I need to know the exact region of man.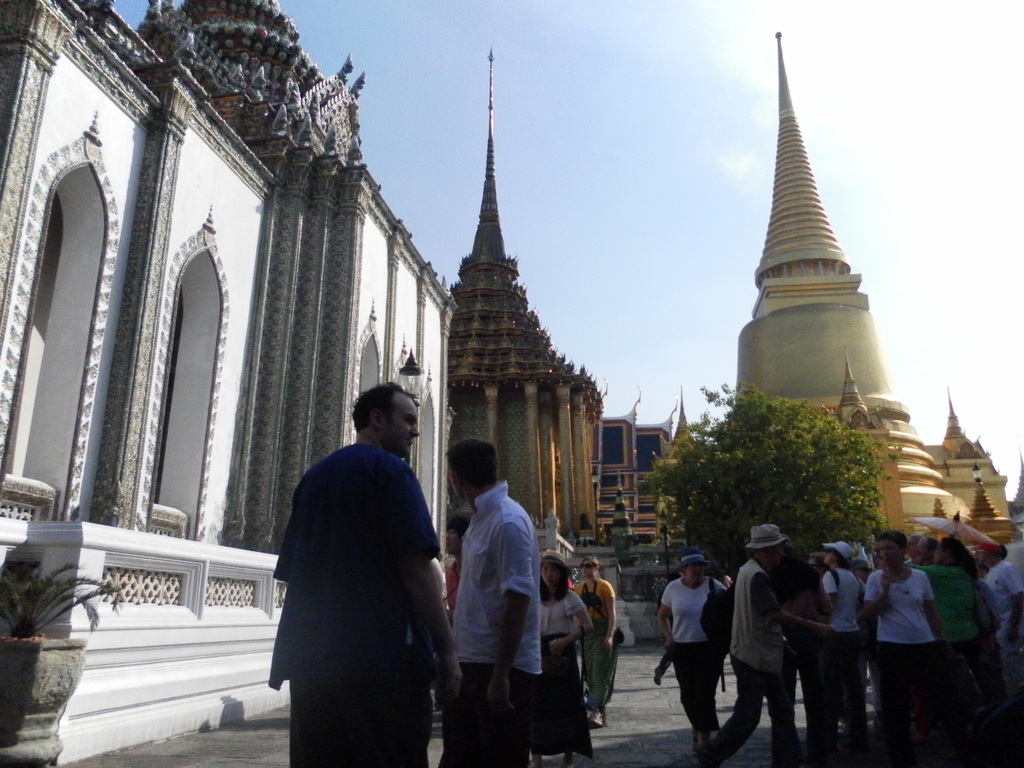
Region: left=432, top=435, right=545, bottom=767.
